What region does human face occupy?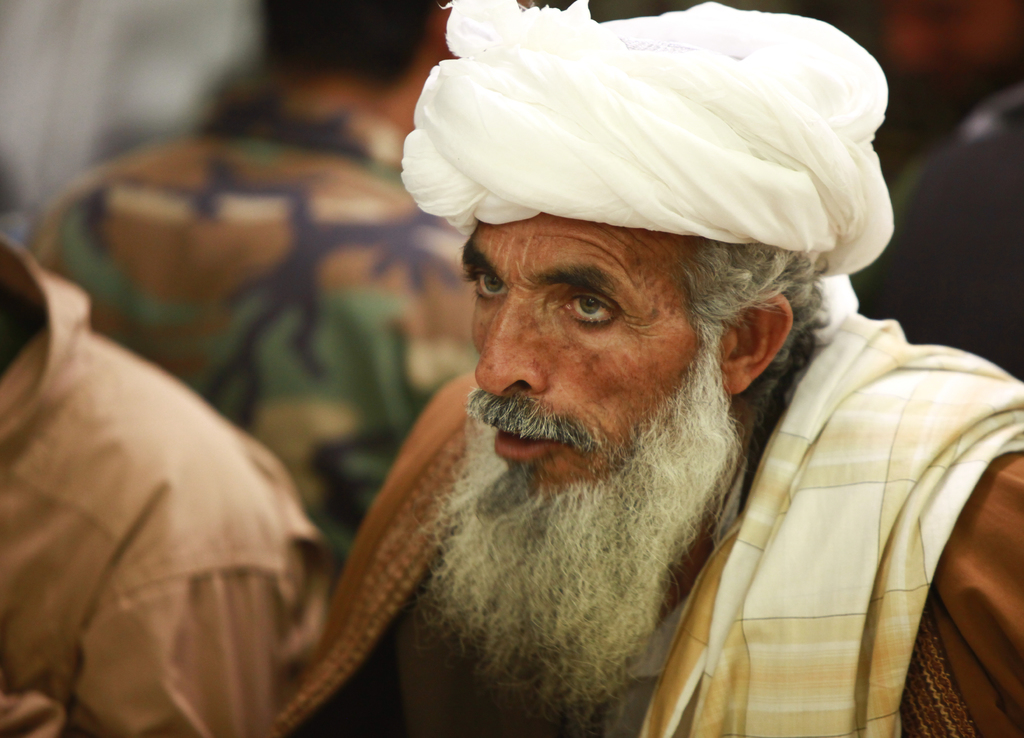
select_region(465, 201, 719, 521).
